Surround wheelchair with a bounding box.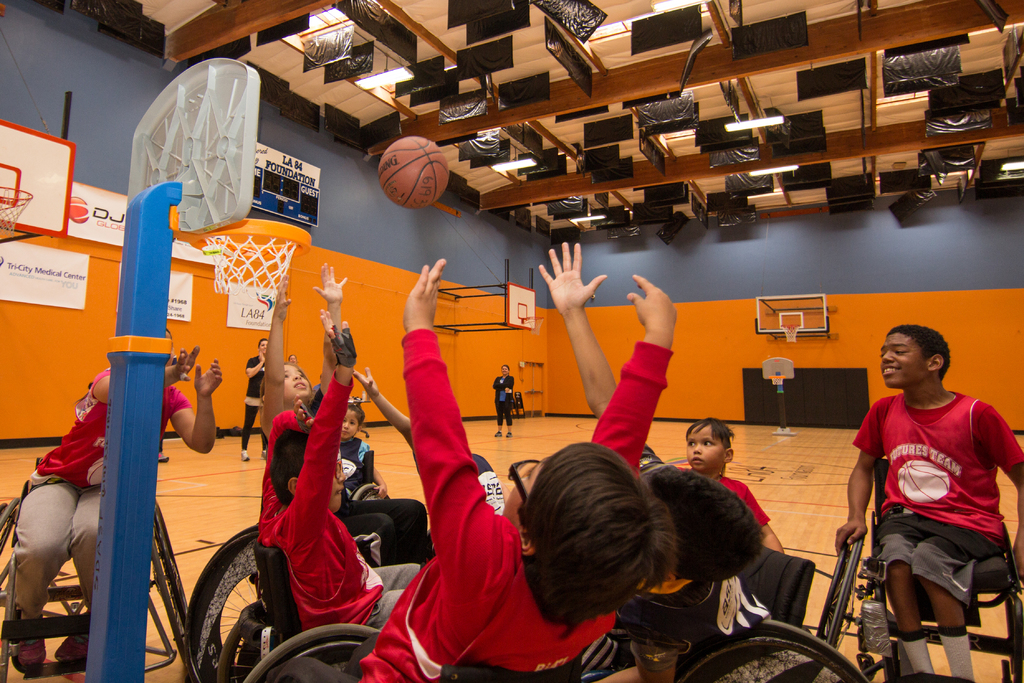
[413,618,664,682].
